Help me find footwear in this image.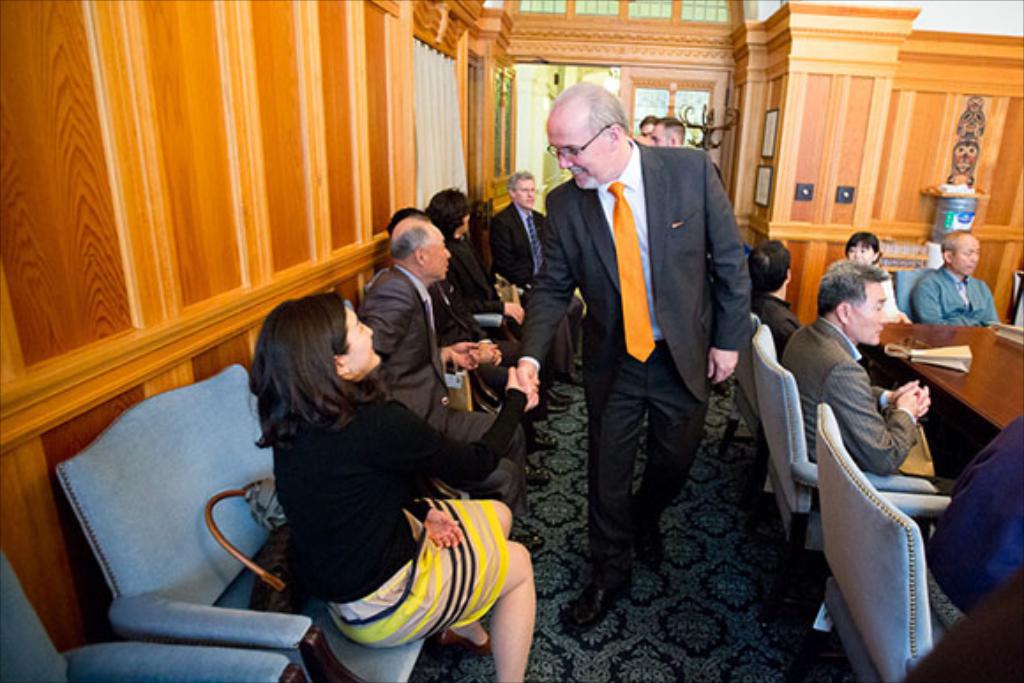
Found it: 533/429/561/452.
